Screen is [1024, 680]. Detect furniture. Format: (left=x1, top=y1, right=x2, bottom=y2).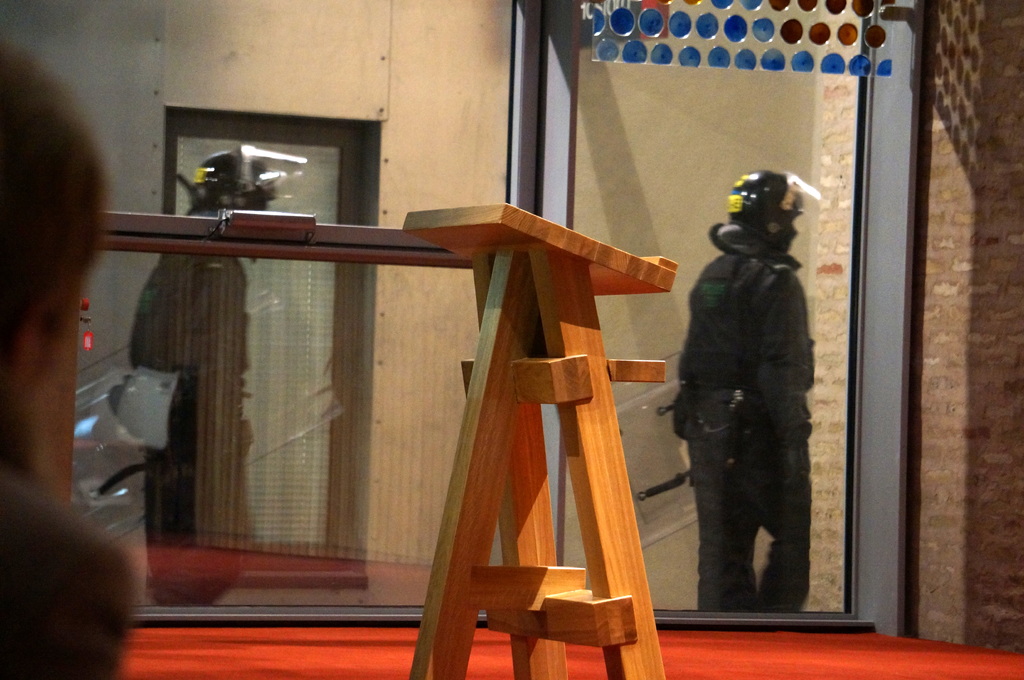
(left=400, top=202, right=680, bottom=679).
